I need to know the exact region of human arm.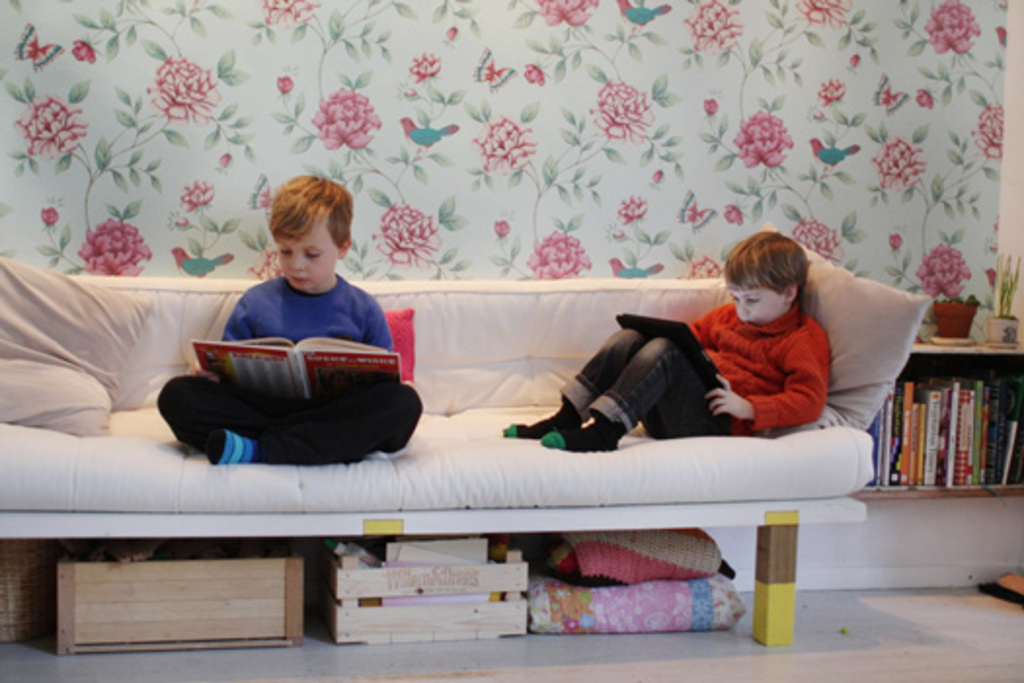
Region: region(359, 293, 396, 357).
